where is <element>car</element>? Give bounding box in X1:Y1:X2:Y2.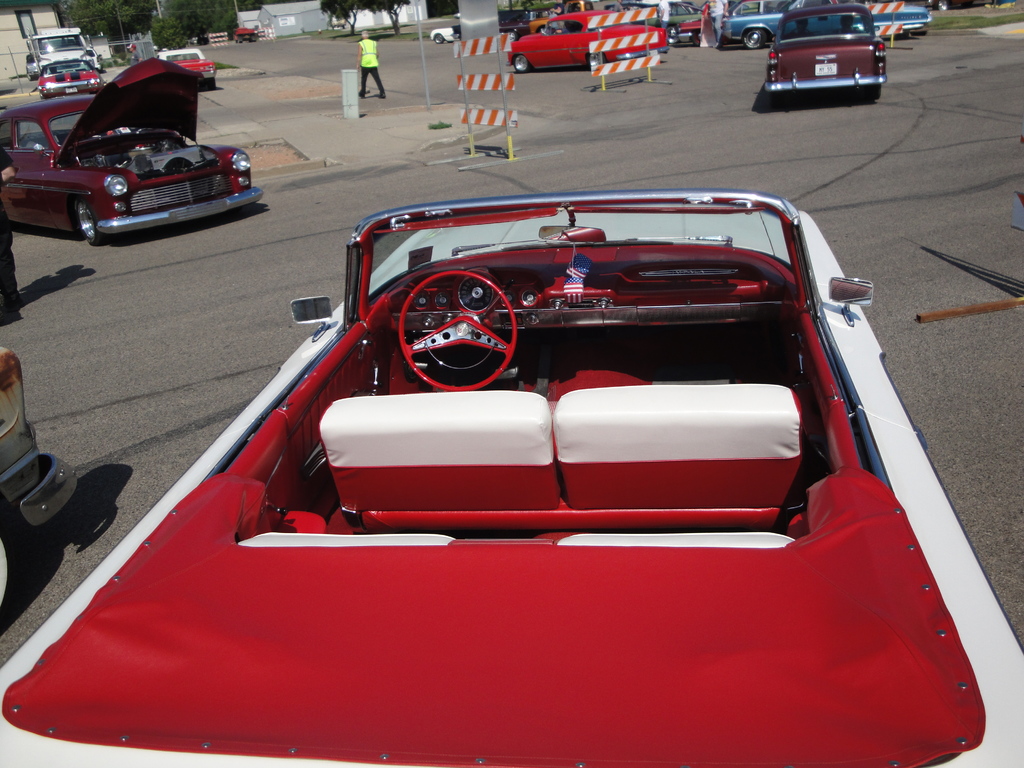
429:22:460:42.
